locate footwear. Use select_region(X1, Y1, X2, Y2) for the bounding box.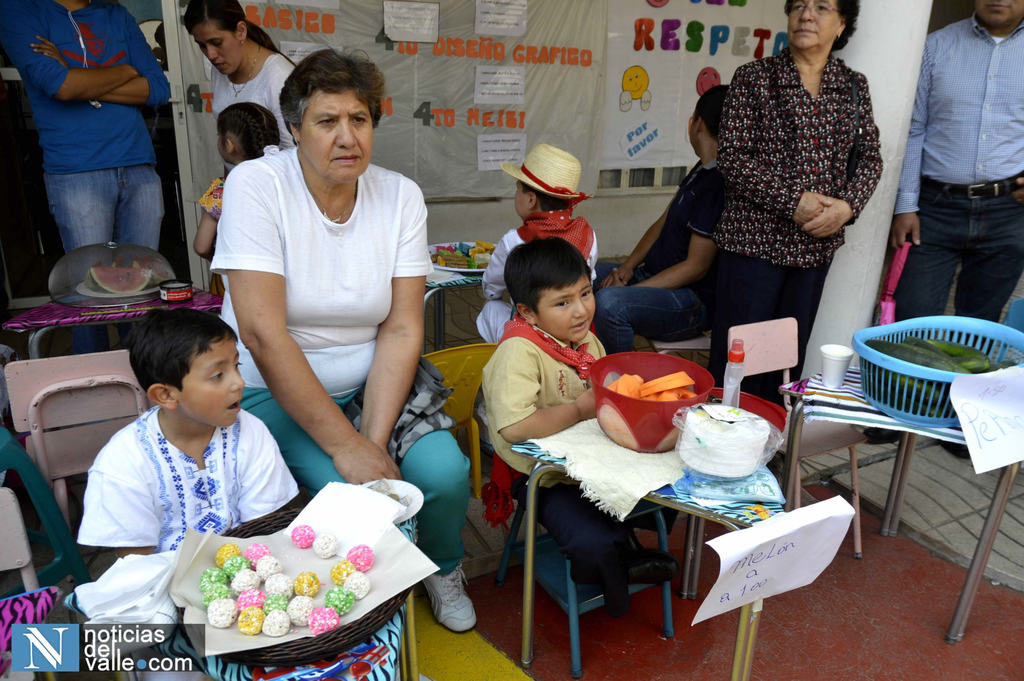
select_region(422, 573, 484, 656).
